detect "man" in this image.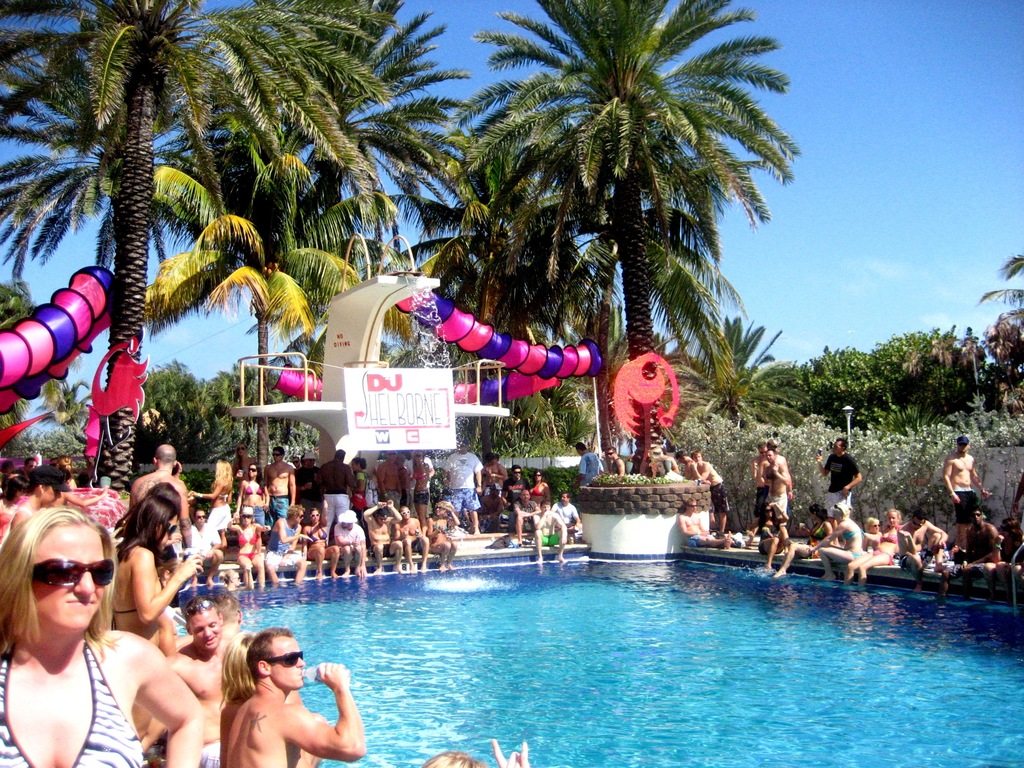
Detection: region(672, 500, 738, 541).
